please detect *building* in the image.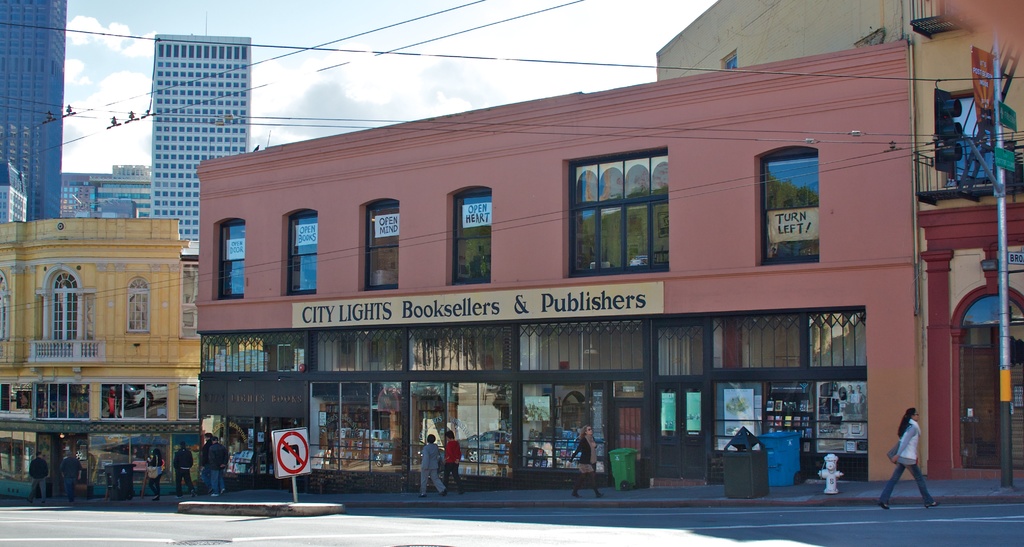
{"x1": 194, "y1": 39, "x2": 925, "y2": 478}.
